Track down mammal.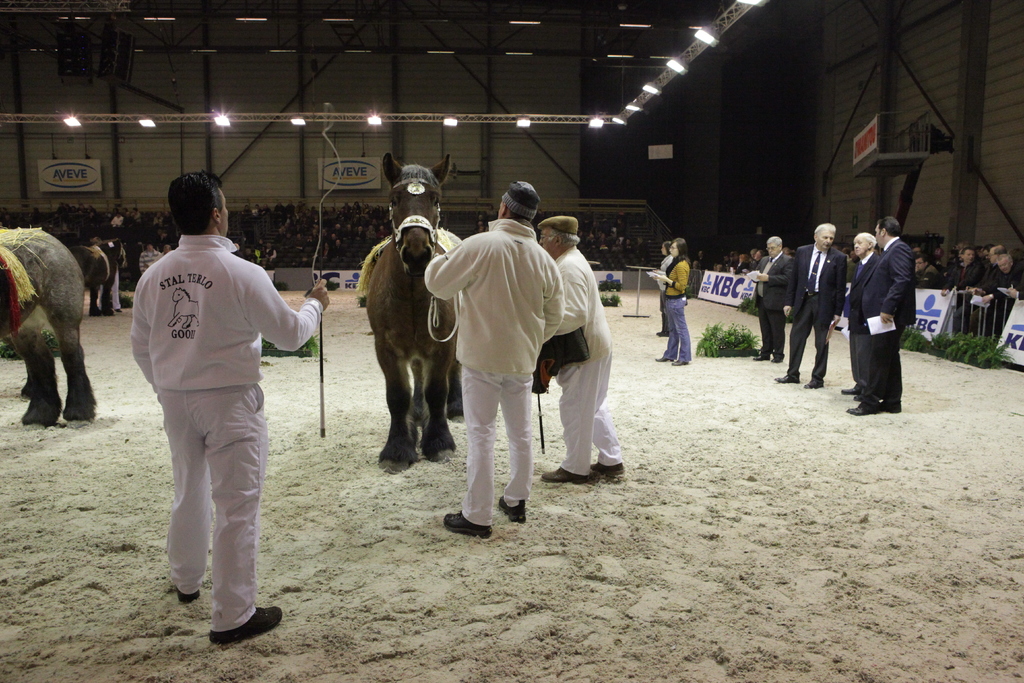
Tracked to crop(0, 221, 85, 426).
